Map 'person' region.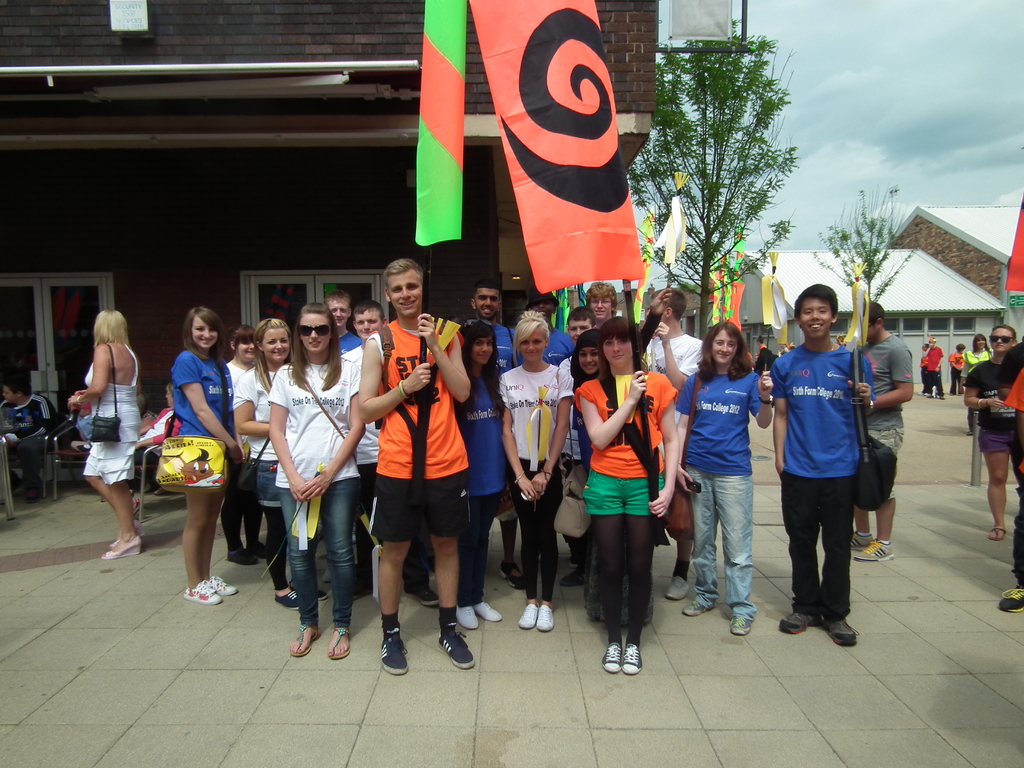
Mapped to box=[318, 289, 362, 357].
